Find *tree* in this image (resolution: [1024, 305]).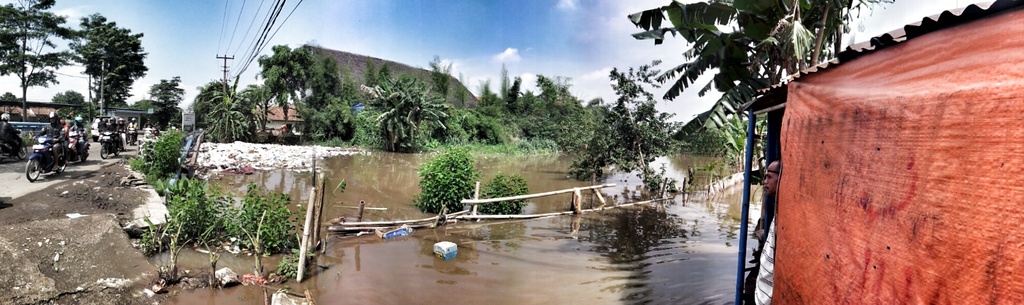
bbox=[430, 54, 450, 140].
